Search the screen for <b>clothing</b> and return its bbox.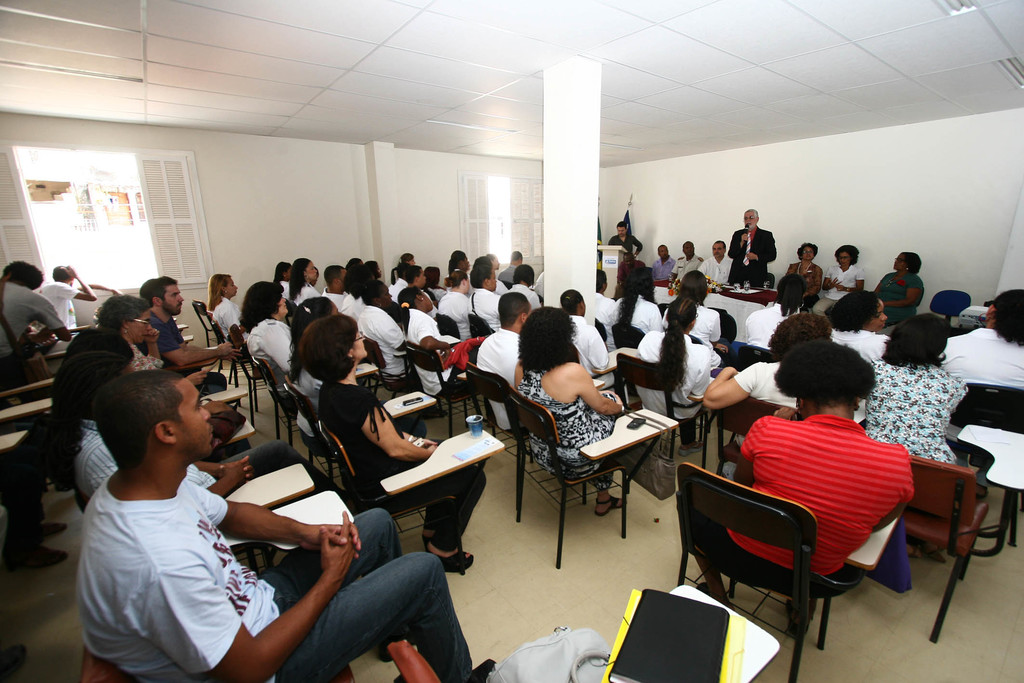
Found: <box>0,281,68,472</box>.
